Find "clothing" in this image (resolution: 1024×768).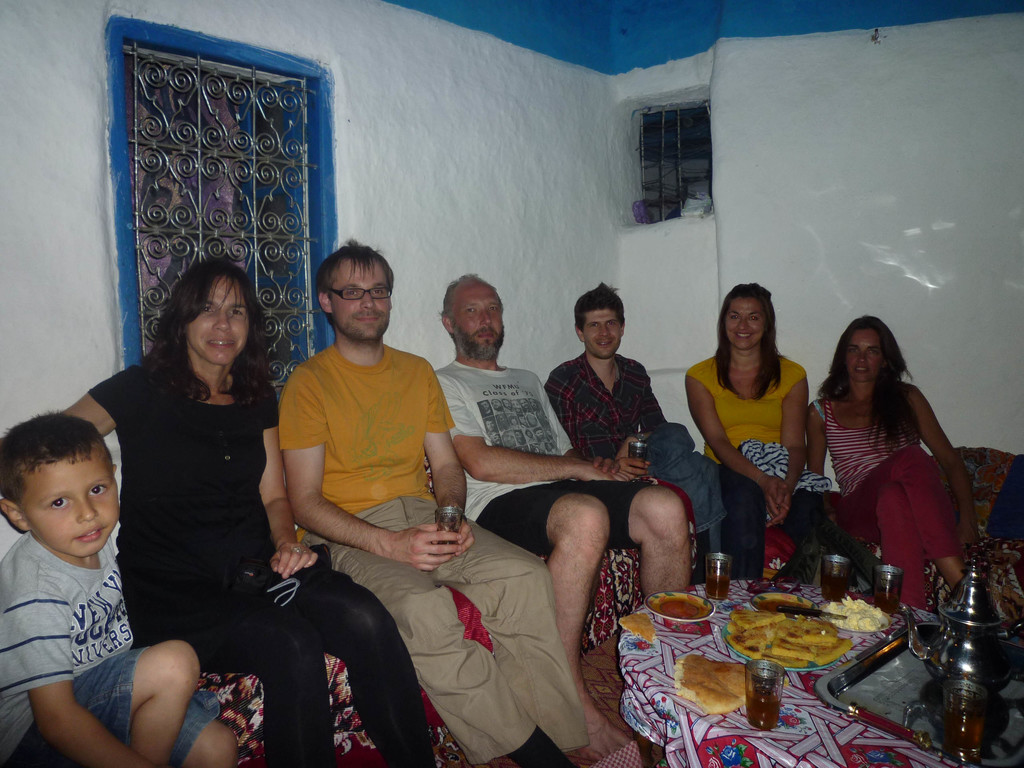
crop(685, 352, 826, 585).
